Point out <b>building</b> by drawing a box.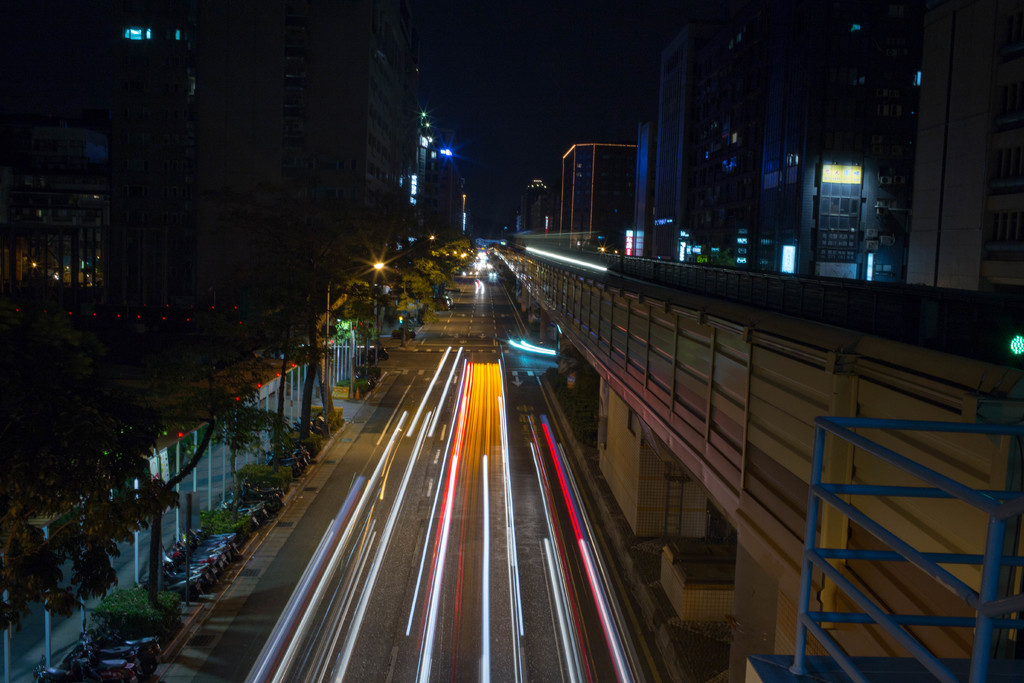
620,0,1023,312.
